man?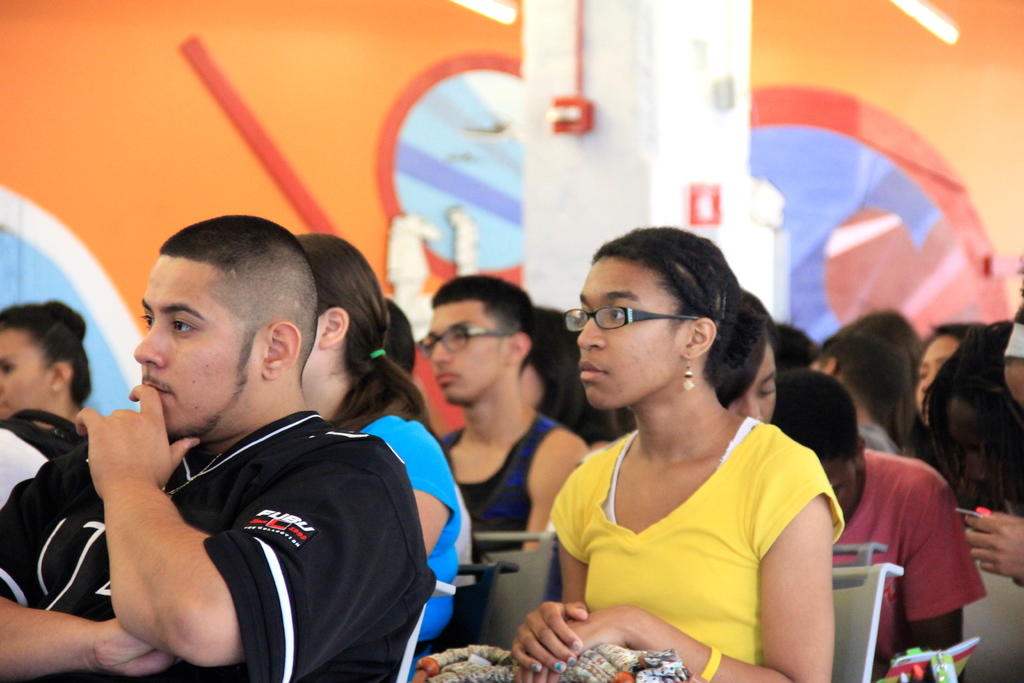
[425, 273, 591, 577]
